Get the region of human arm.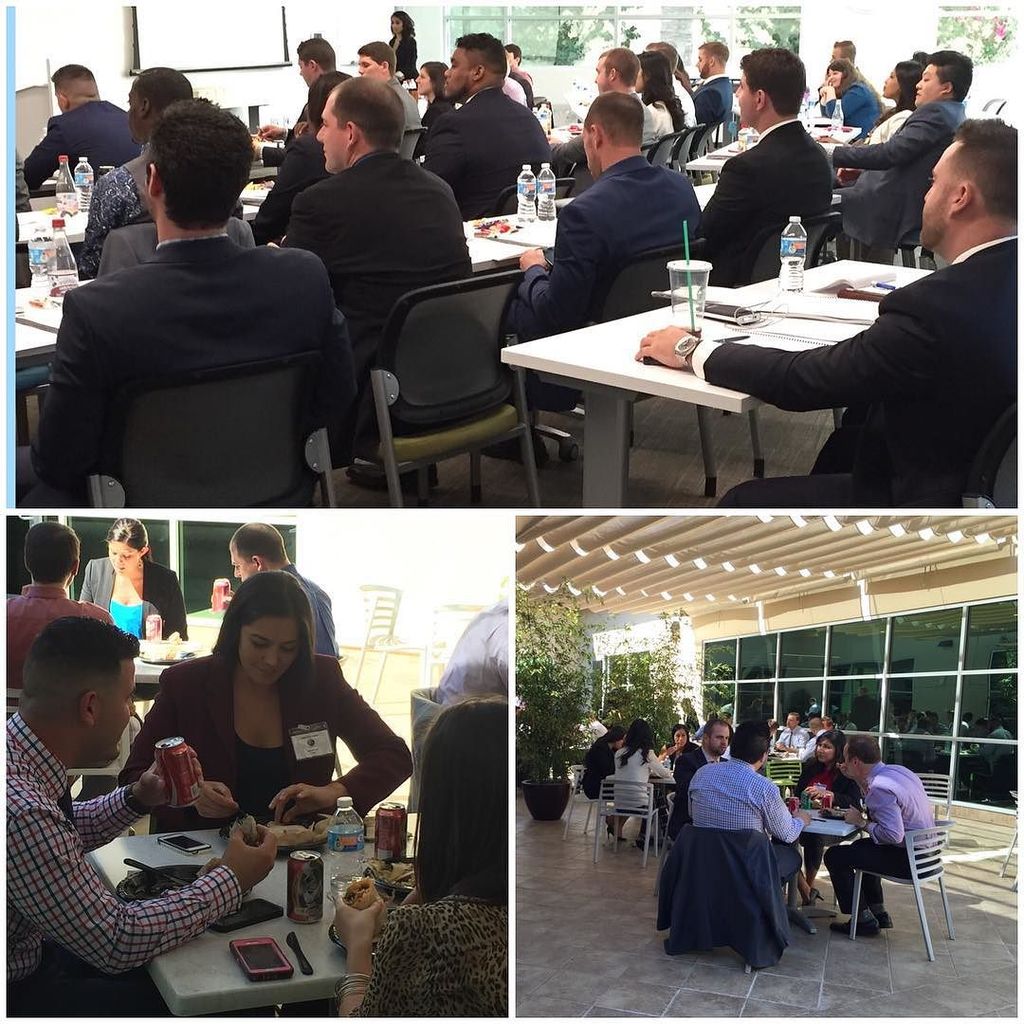
[172,579,186,647].
